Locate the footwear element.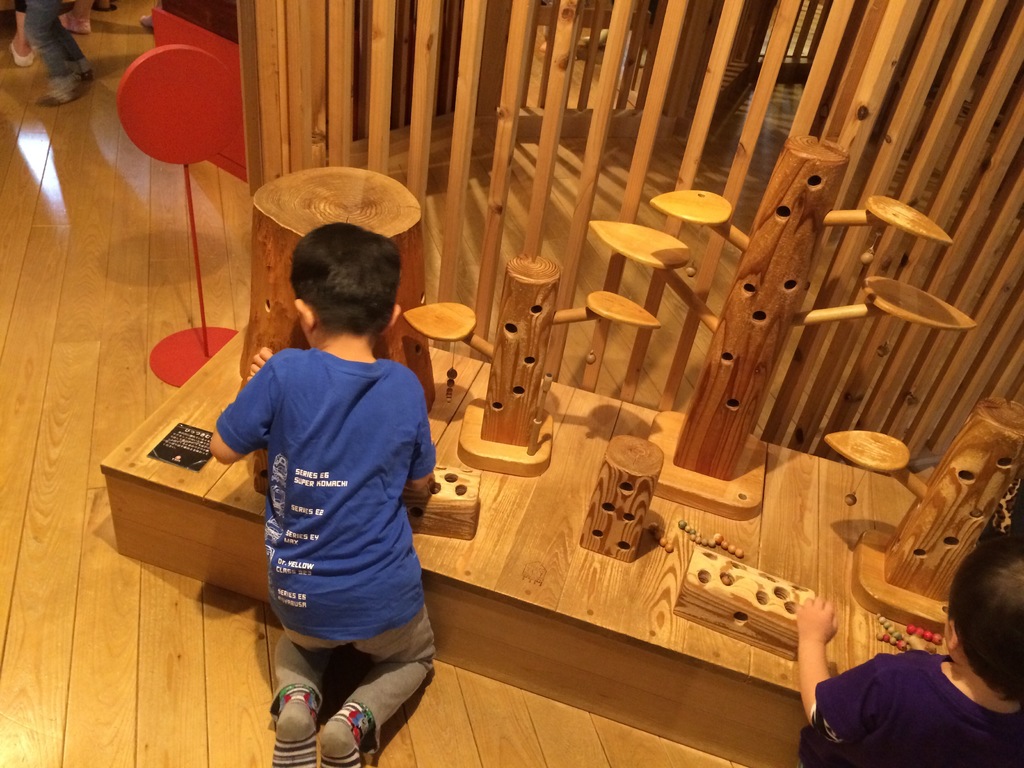
Element bbox: [257,668,326,767].
